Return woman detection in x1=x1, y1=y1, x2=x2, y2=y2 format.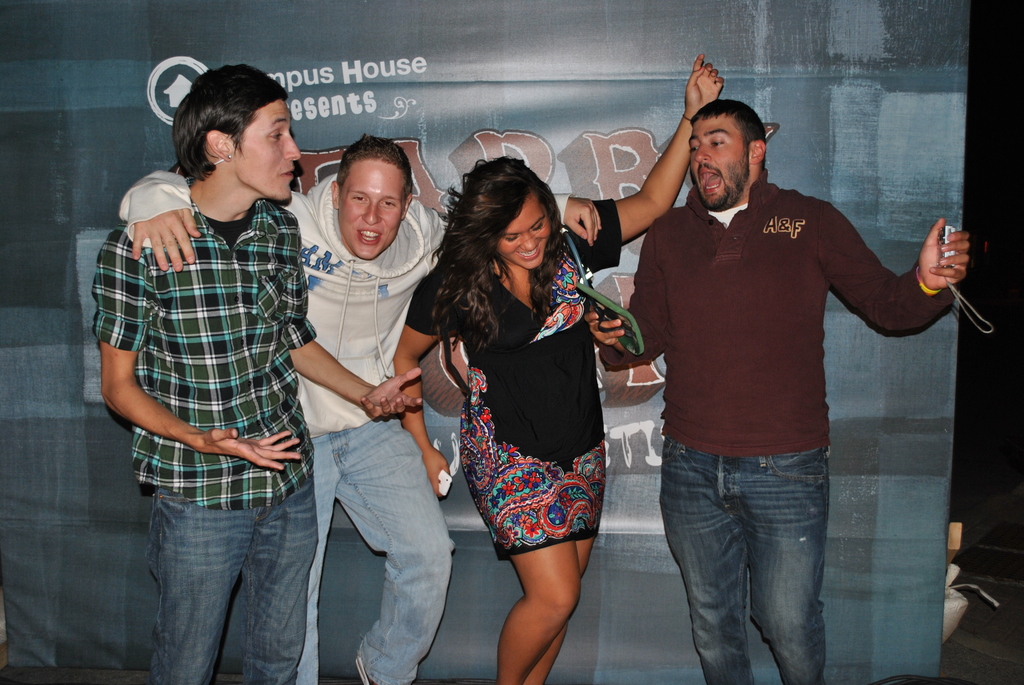
x1=374, y1=151, x2=608, y2=651.
